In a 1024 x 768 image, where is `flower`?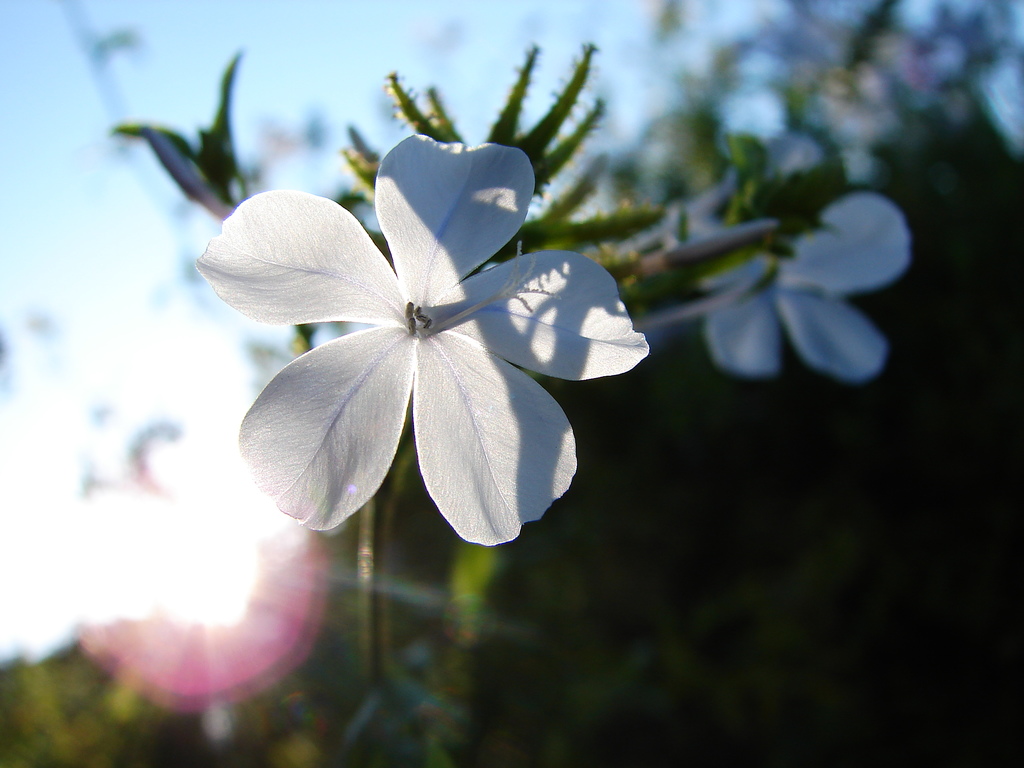
bbox=(189, 125, 655, 547).
